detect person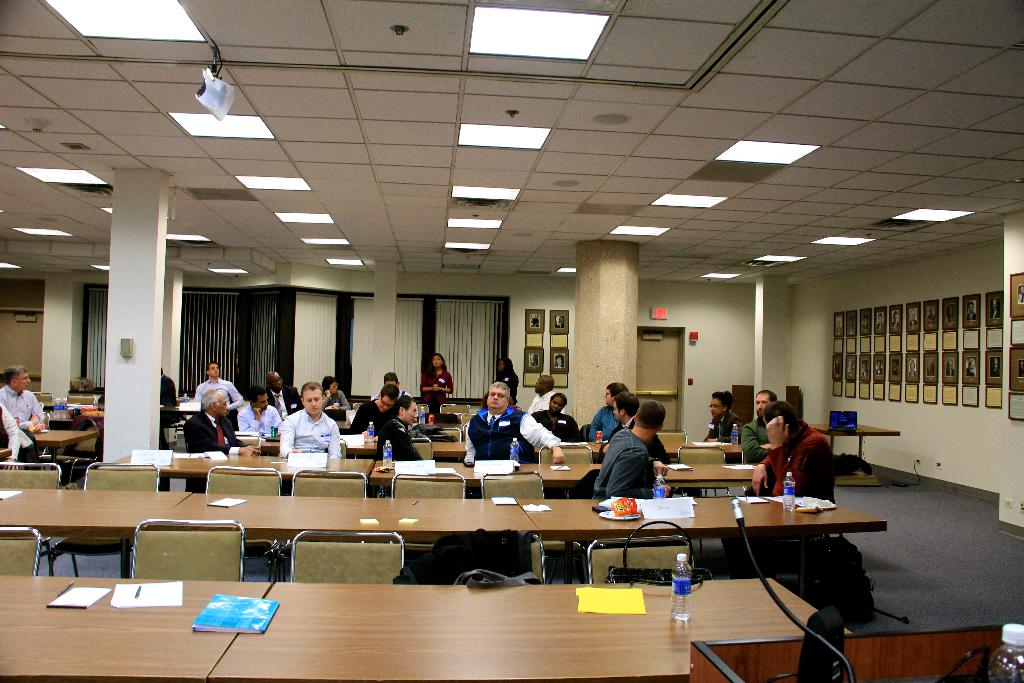
locate(890, 361, 897, 378)
